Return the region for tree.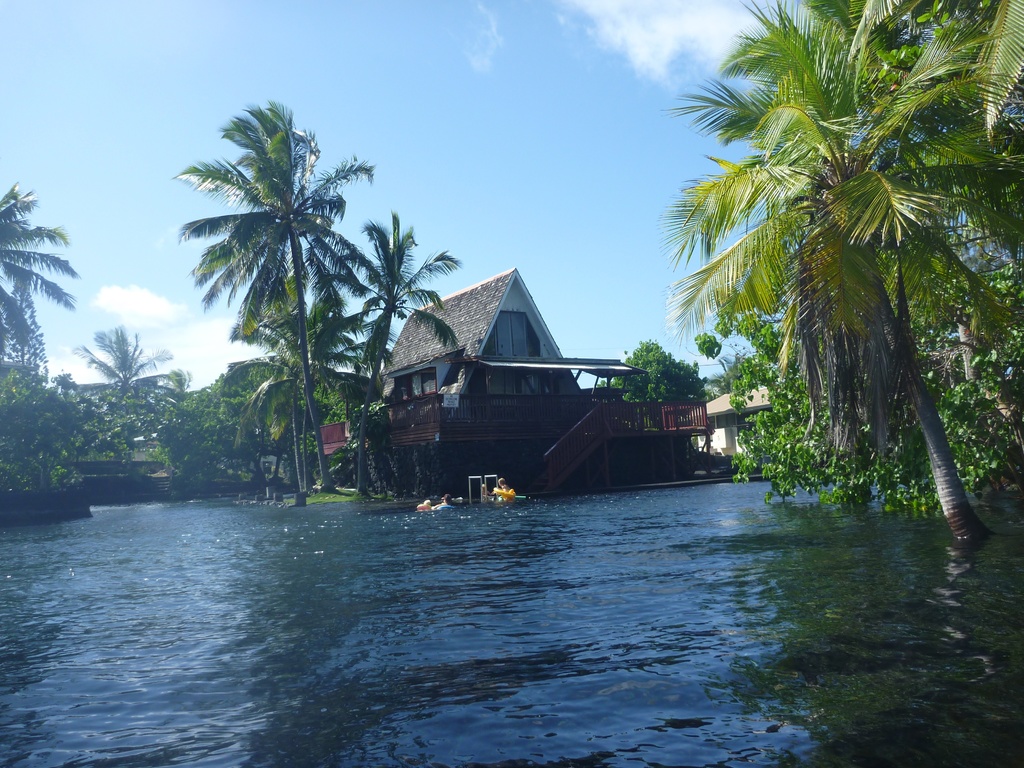
x1=183 y1=100 x2=384 y2=491.
